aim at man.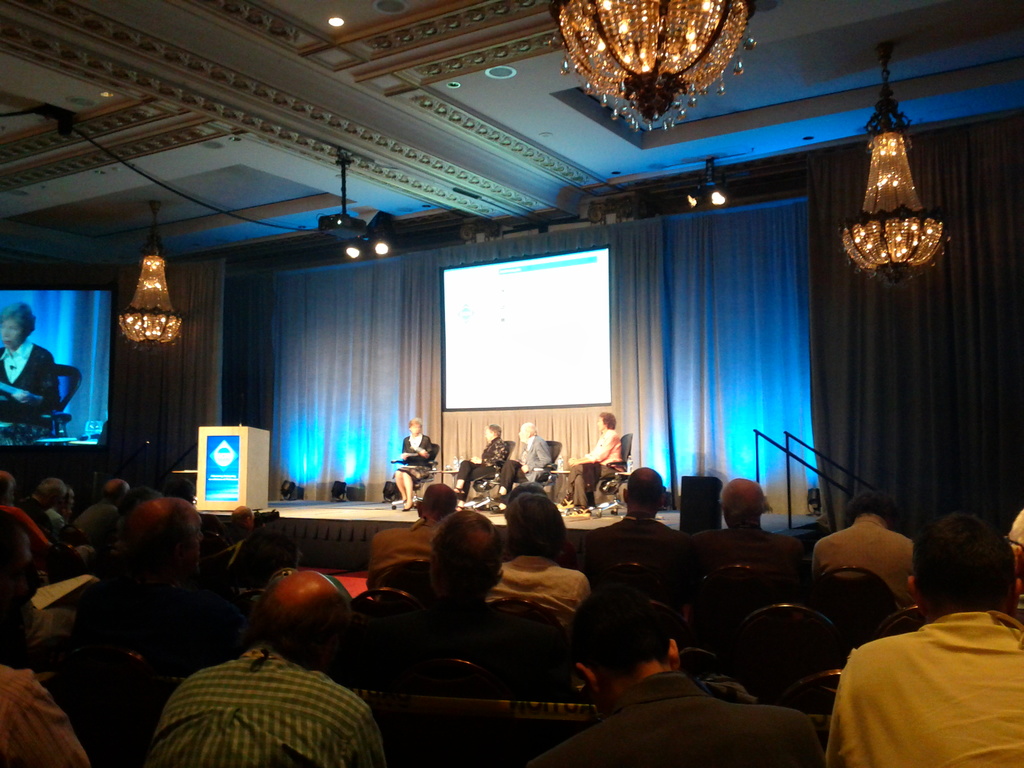
Aimed at <region>692, 474, 814, 651</region>.
